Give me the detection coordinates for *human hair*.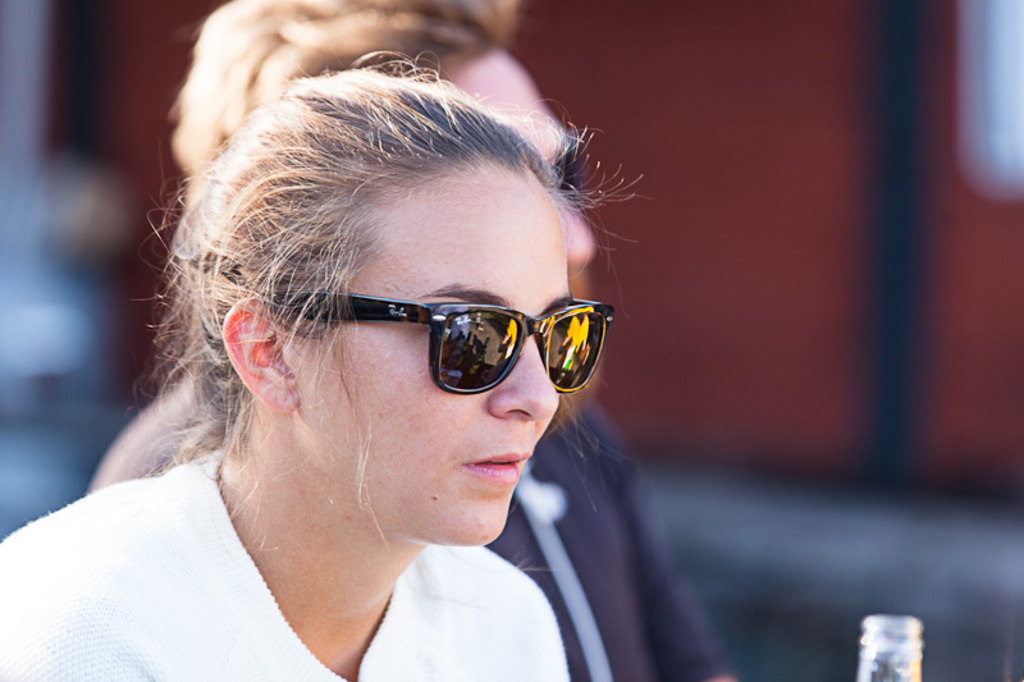
(x1=169, y1=0, x2=525, y2=179).
